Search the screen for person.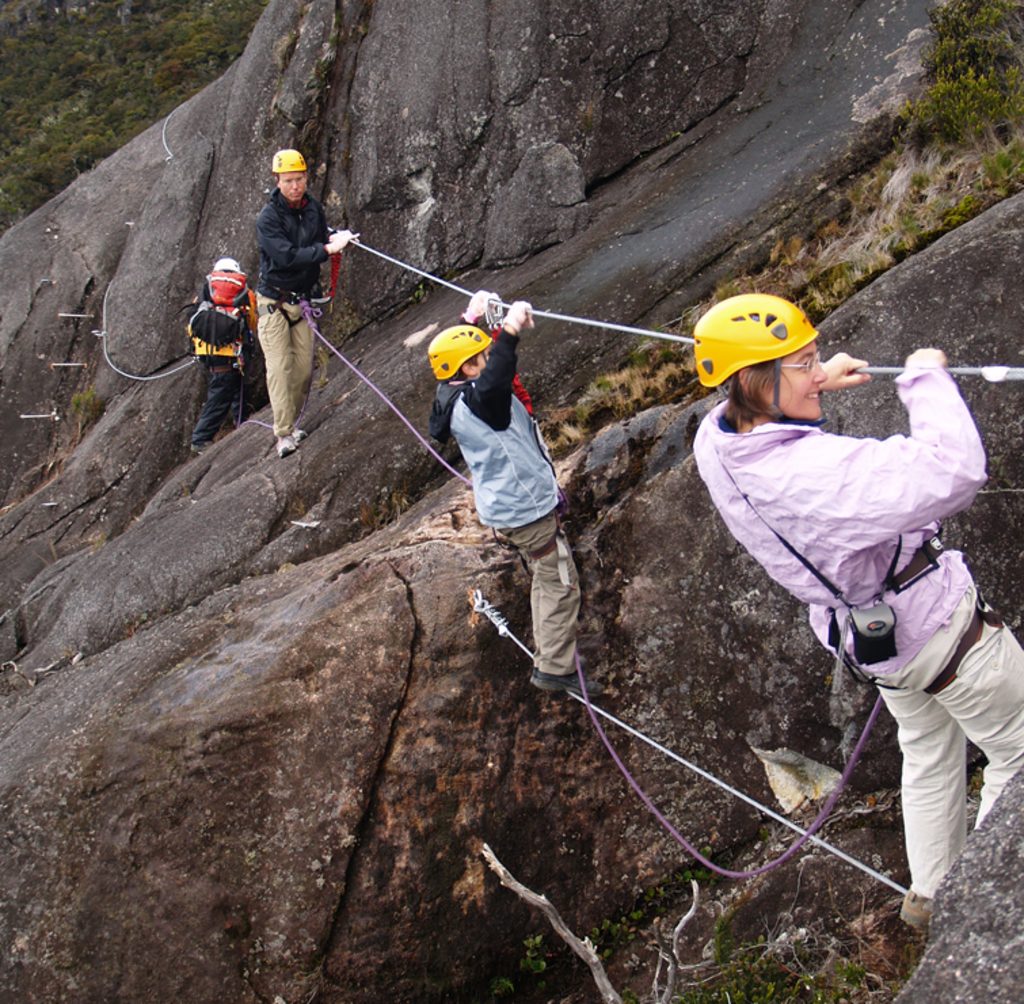
Found at (left=425, top=292, right=605, bottom=691).
